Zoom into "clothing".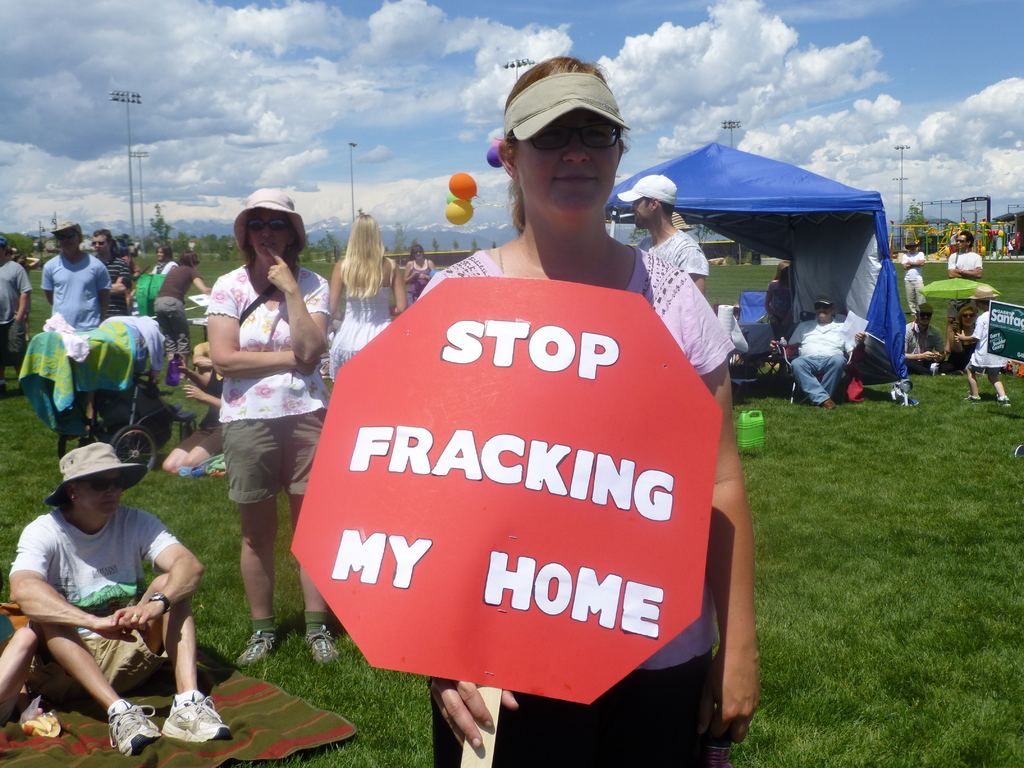
Zoom target: <bbox>0, 260, 31, 375</bbox>.
